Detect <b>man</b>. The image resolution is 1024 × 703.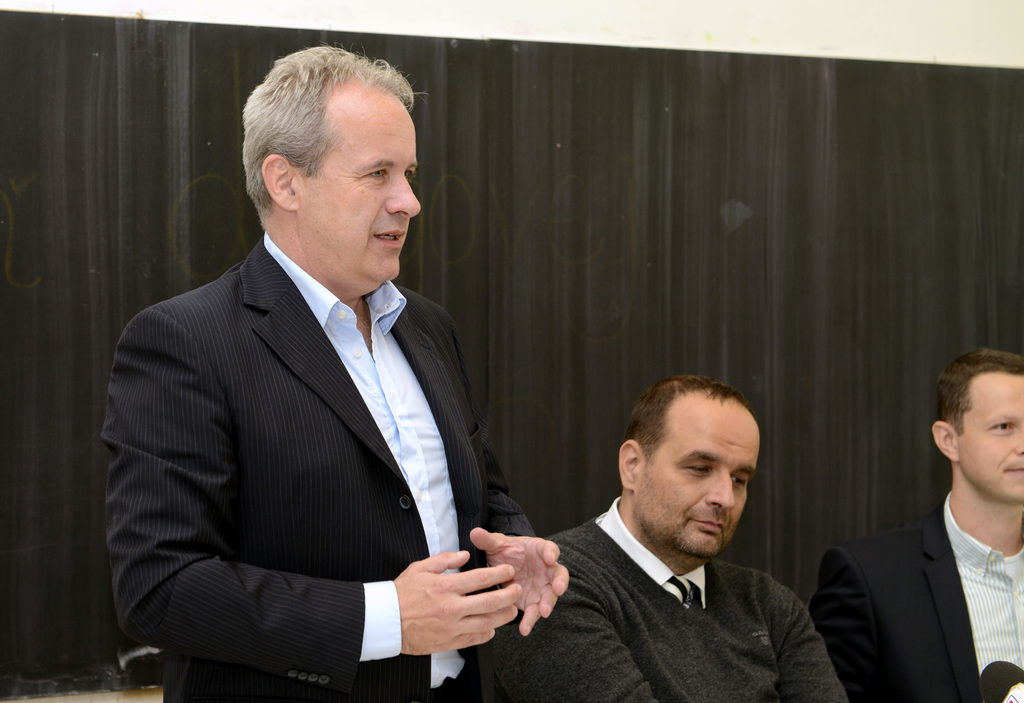
x1=819 y1=358 x2=1023 y2=691.
